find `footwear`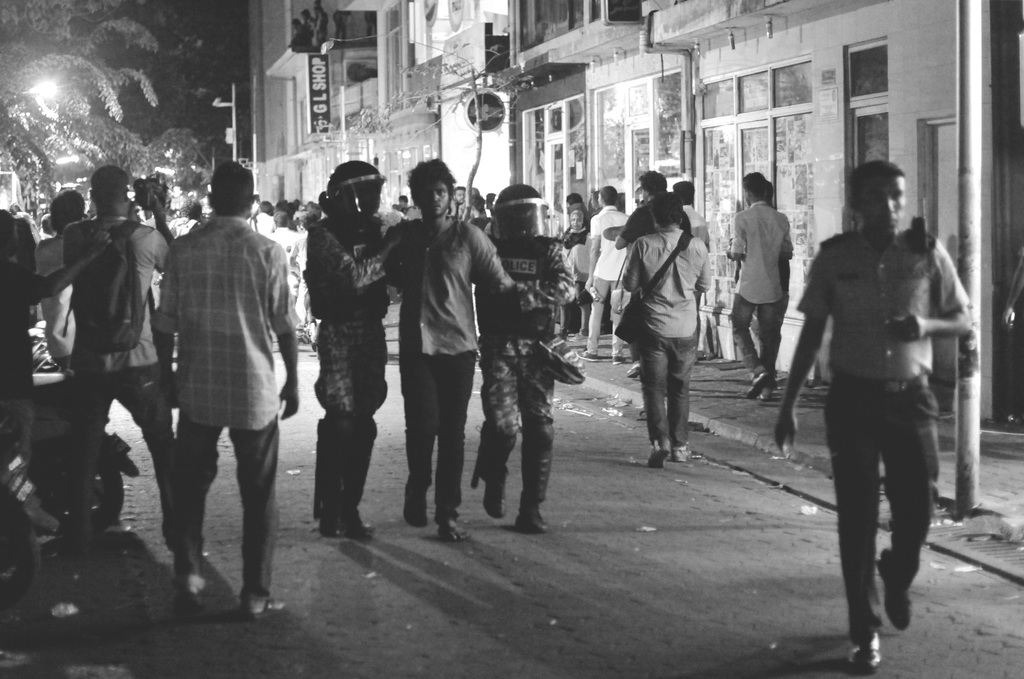
region(179, 577, 209, 605)
